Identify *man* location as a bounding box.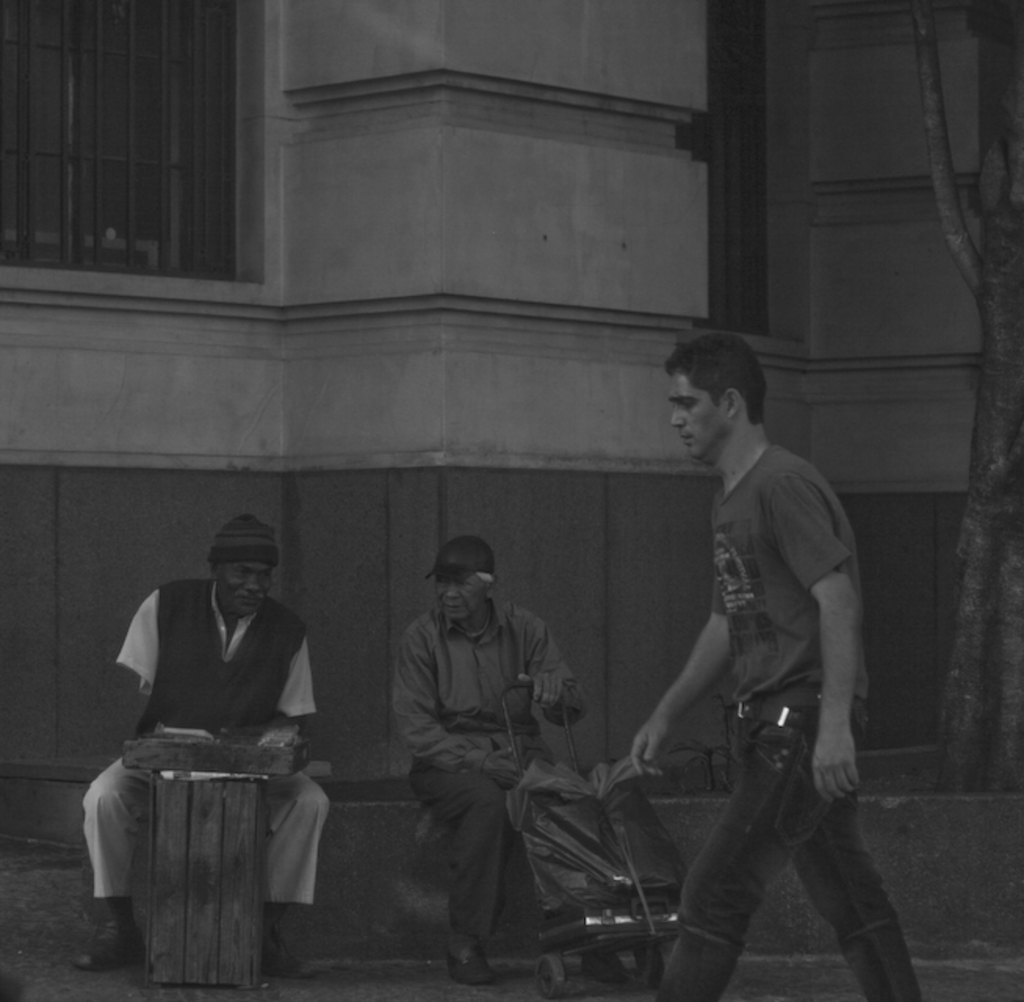
[393, 540, 587, 982].
